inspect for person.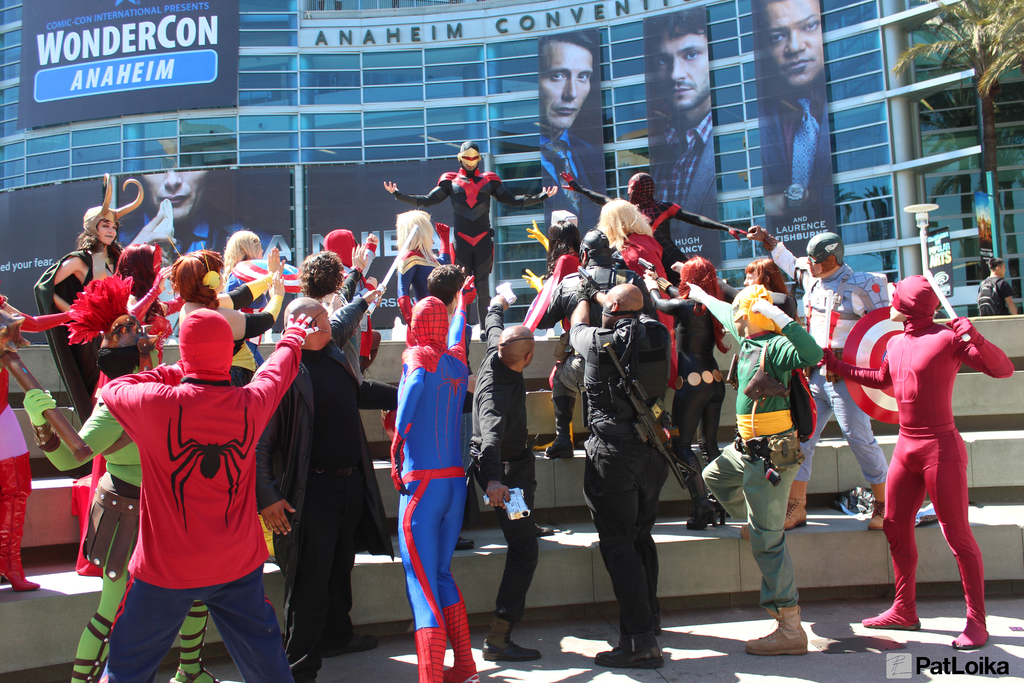
Inspection: <bbox>814, 270, 1012, 651</bbox>.
